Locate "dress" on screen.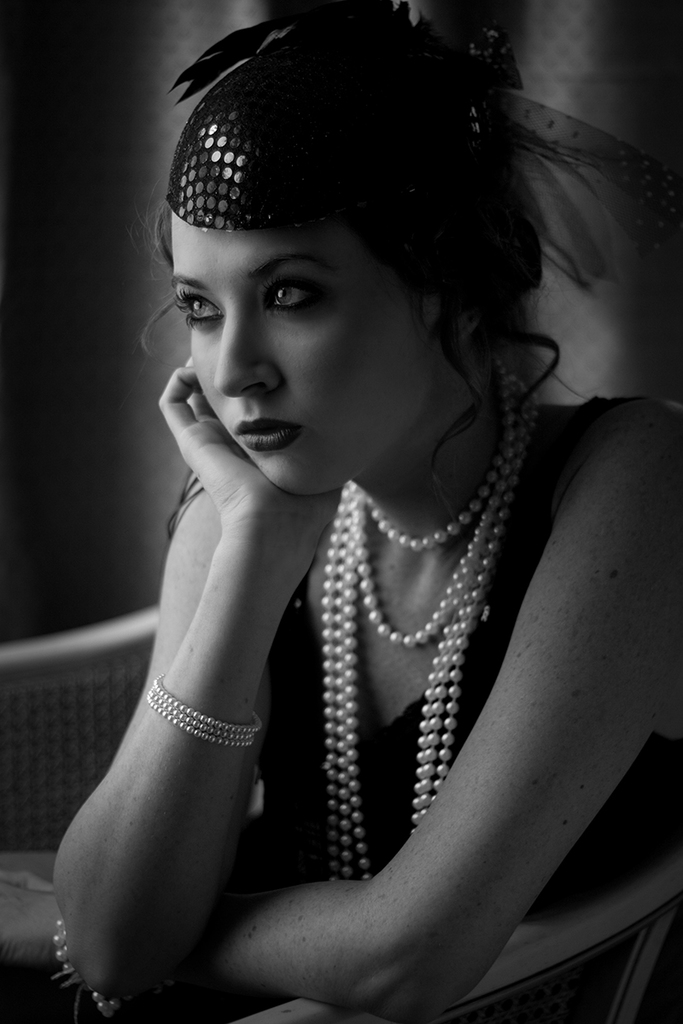
On screen at left=248, top=388, right=682, bottom=930.
